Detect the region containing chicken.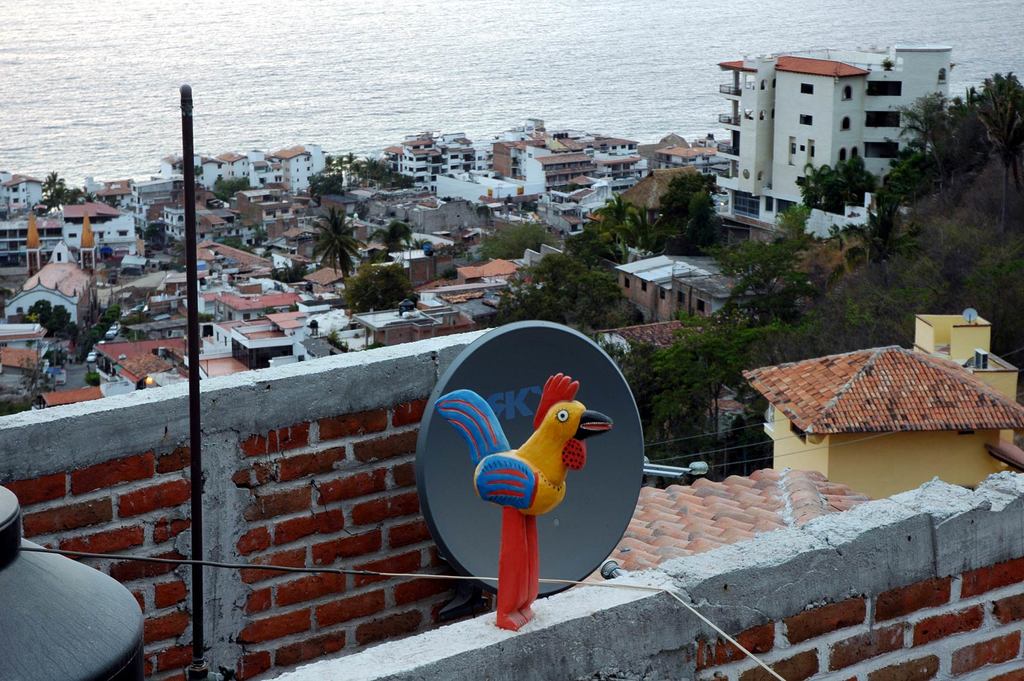
436/369/607/518.
